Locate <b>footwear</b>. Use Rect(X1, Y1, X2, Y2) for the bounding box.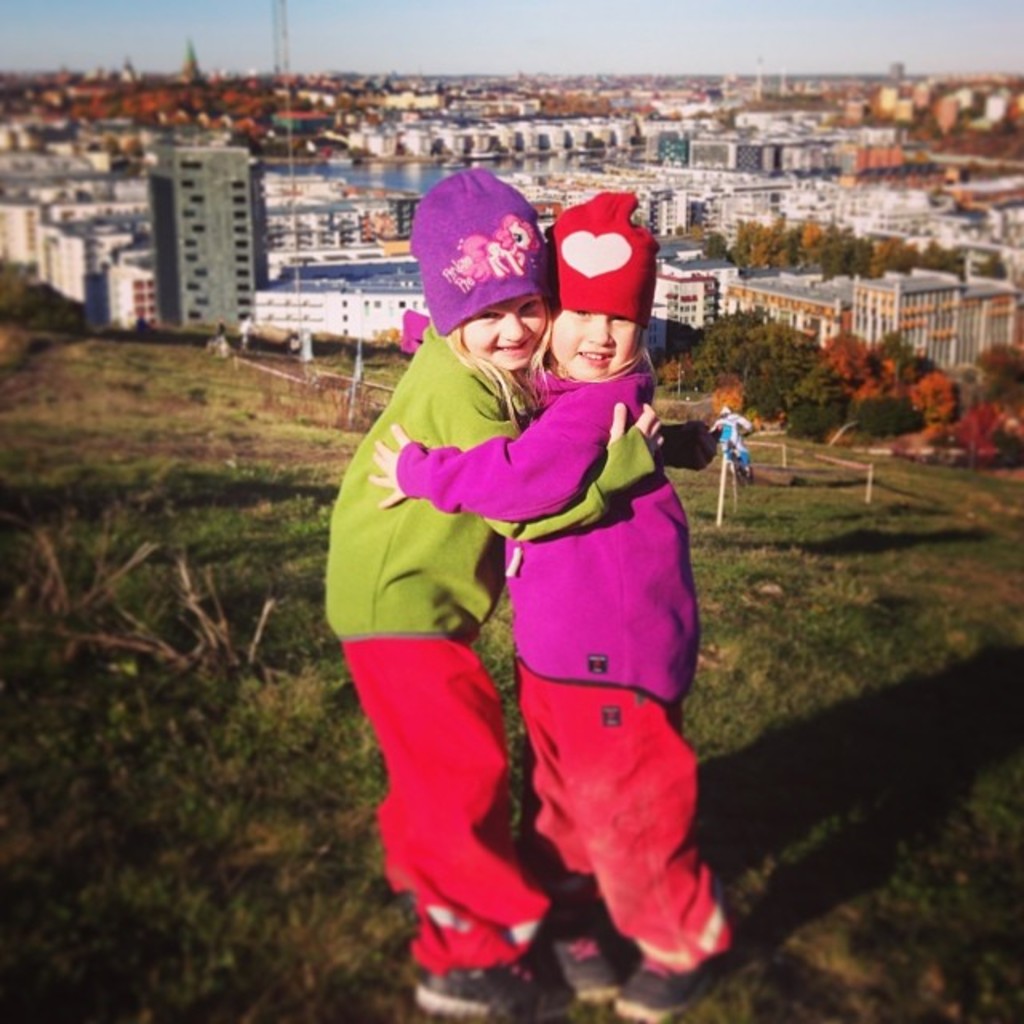
Rect(600, 968, 704, 1021).
